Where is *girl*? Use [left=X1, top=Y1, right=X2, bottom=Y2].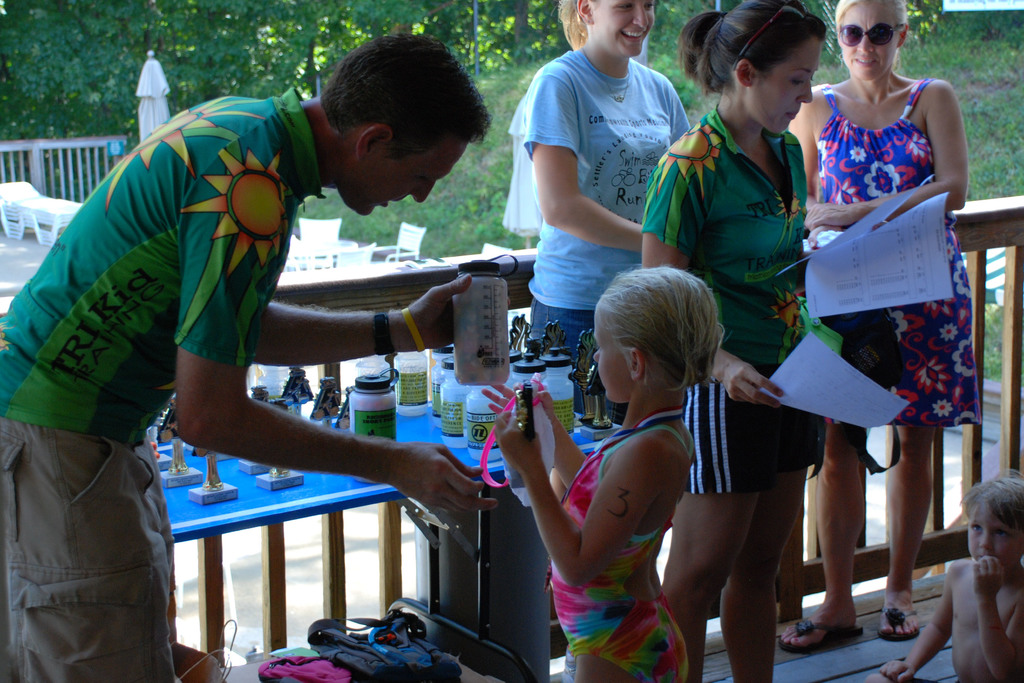
[left=478, top=264, right=722, bottom=682].
